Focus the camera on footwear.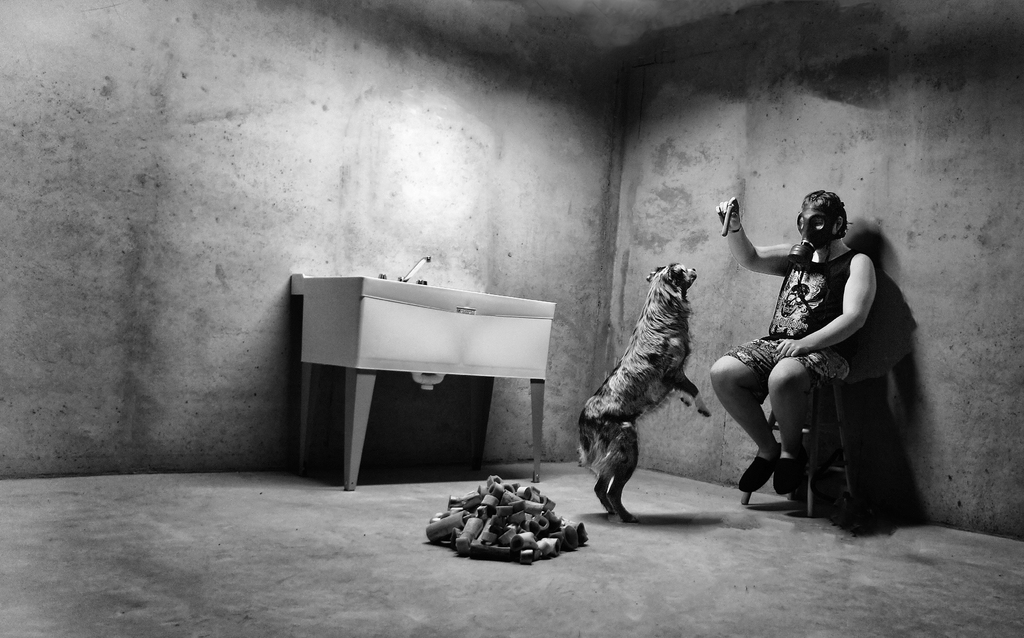
Focus region: rect(739, 440, 784, 493).
